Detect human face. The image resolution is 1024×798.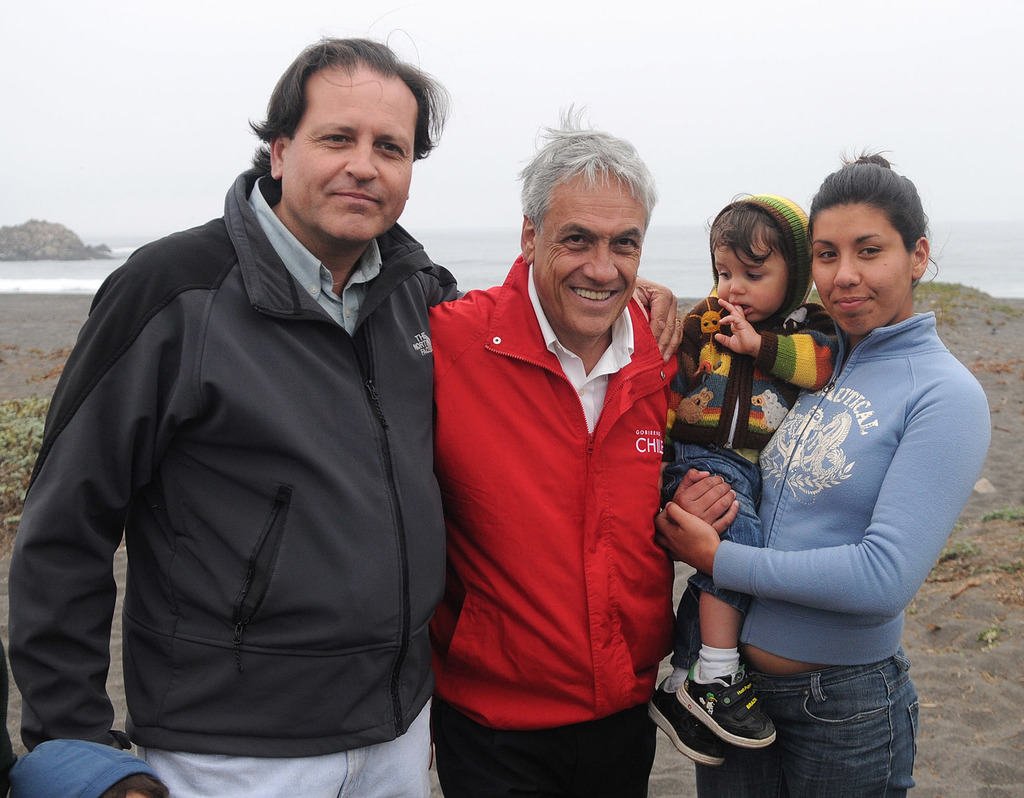
rect(284, 65, 417, 241).
